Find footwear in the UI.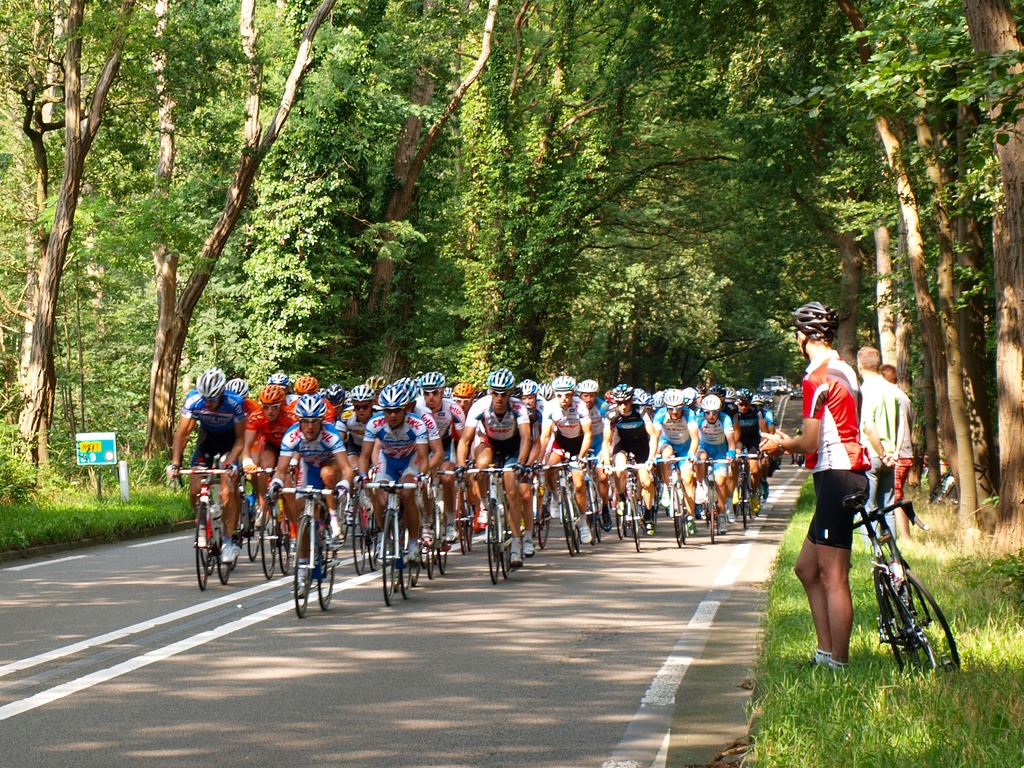
UI element at left=751, top=489, right=758, bottom=516.
